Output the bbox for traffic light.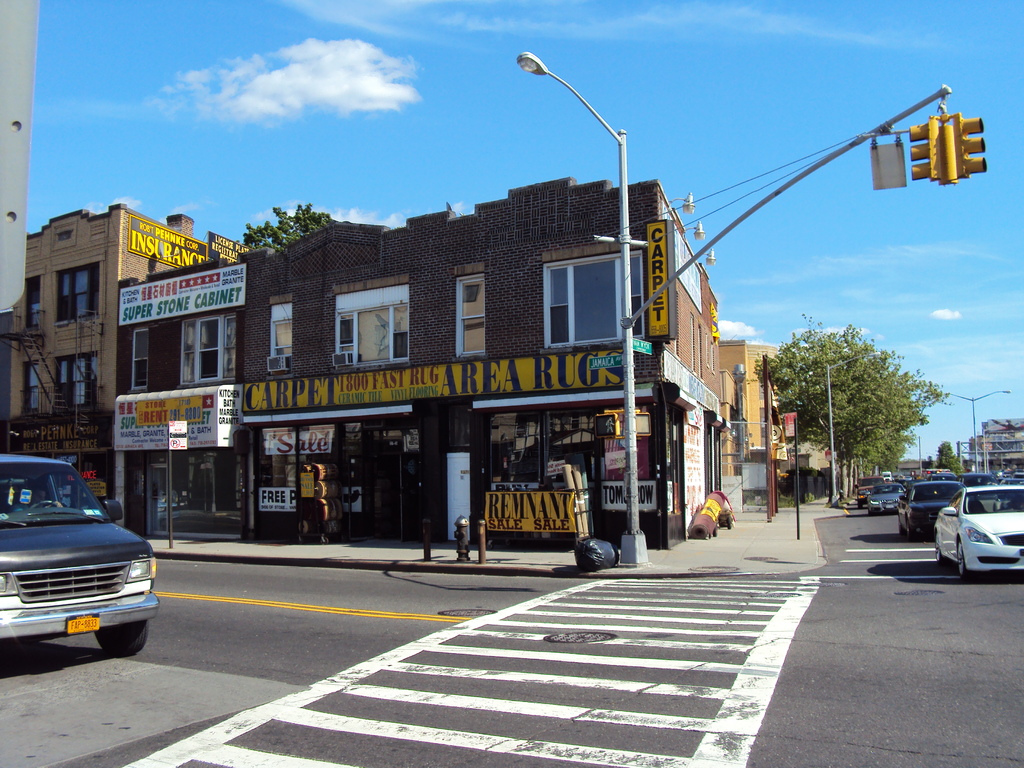
crop(596, 412, 620, 439).
